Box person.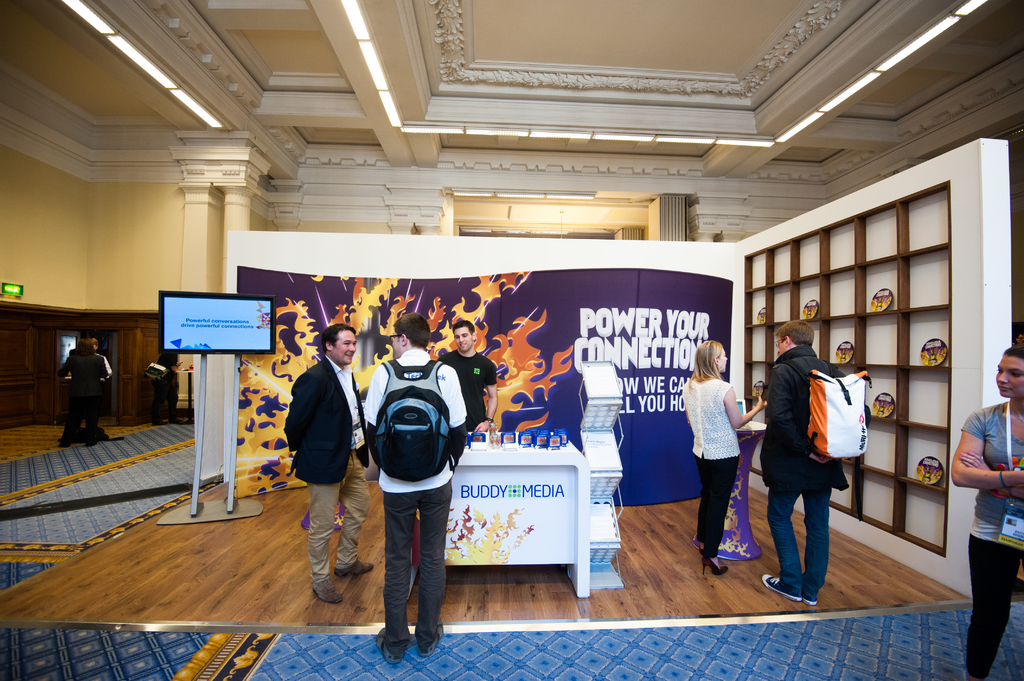
Rect(948, 348, 1023, 680).
